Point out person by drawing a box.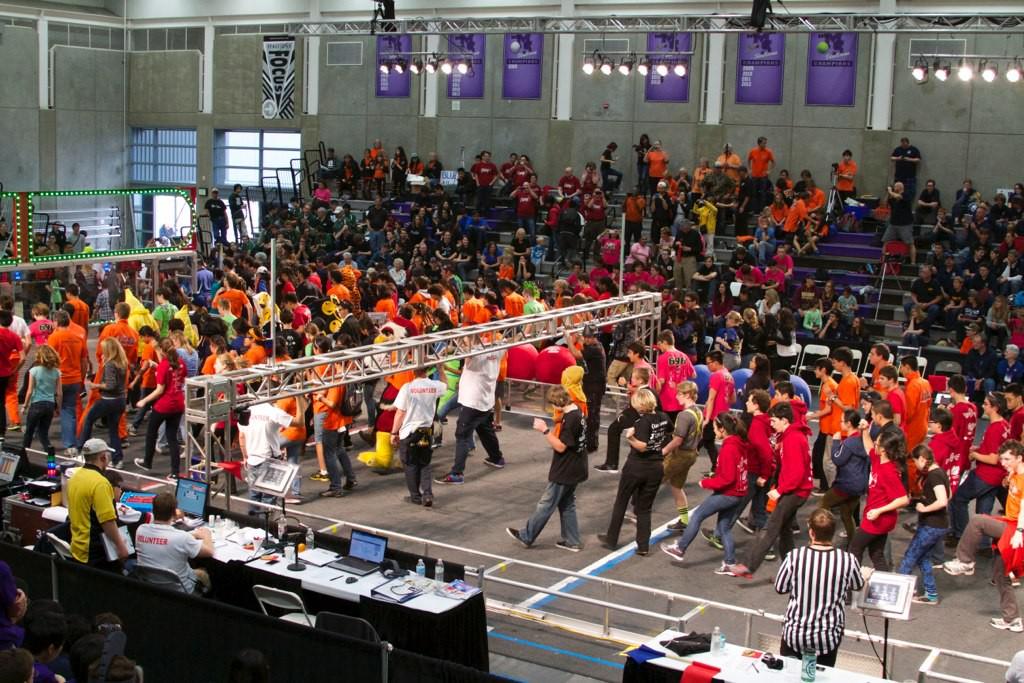
bbox(957, 291, 985, 340).
